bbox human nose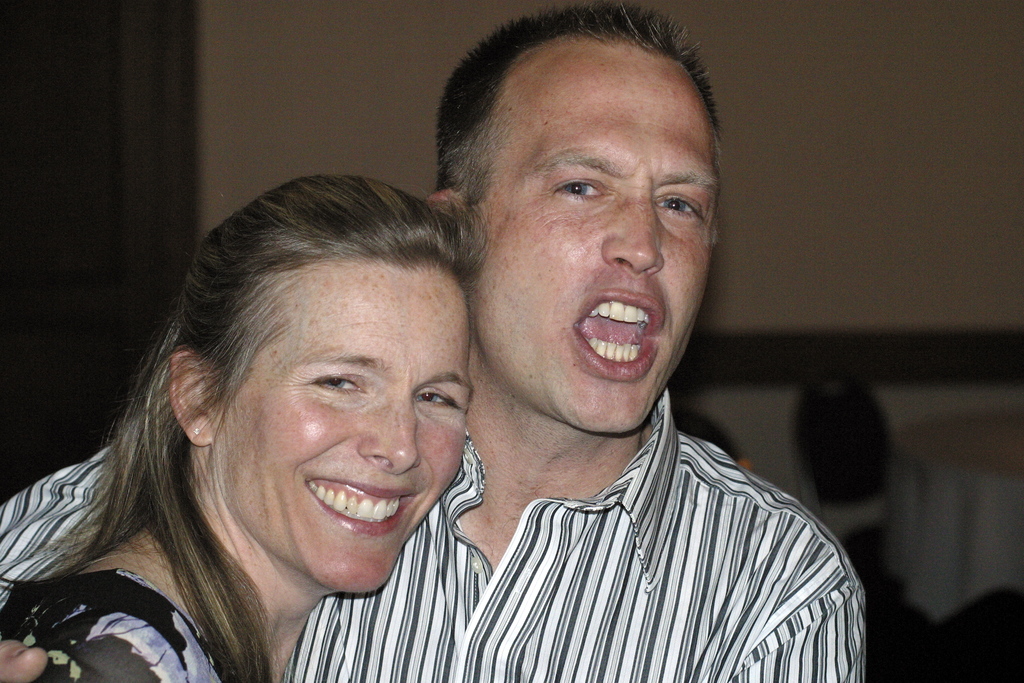
x1=356 y1=406 x2=425 y2=474
